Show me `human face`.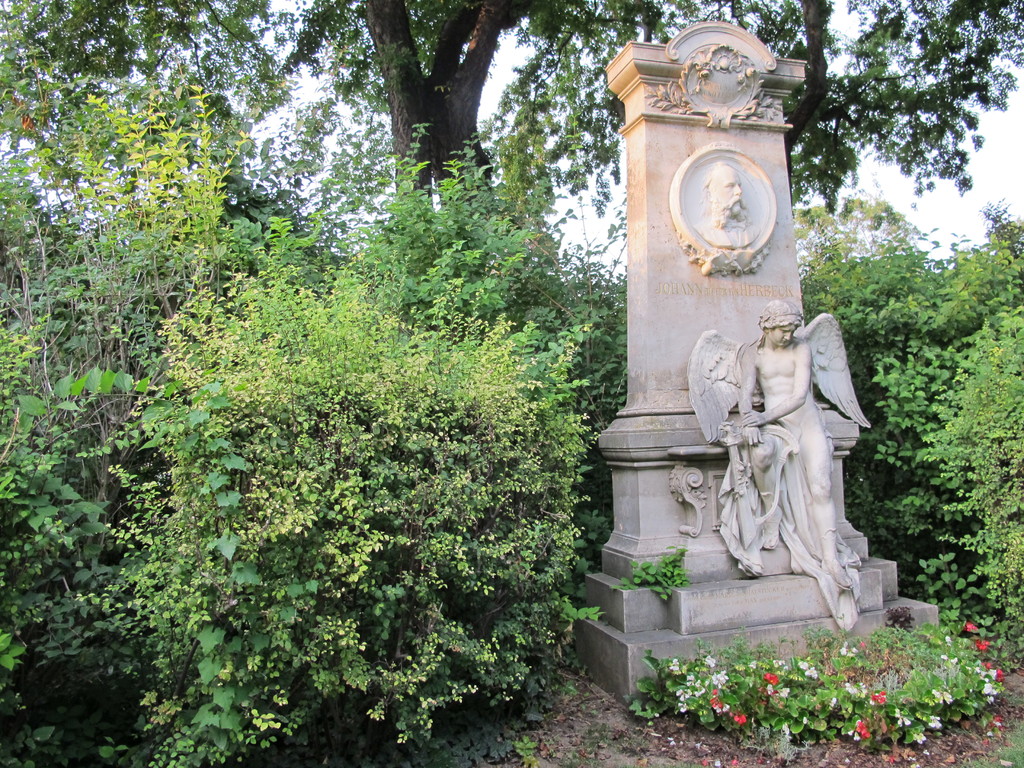
`human face` is here: detection(772, 324, 797, 348).
